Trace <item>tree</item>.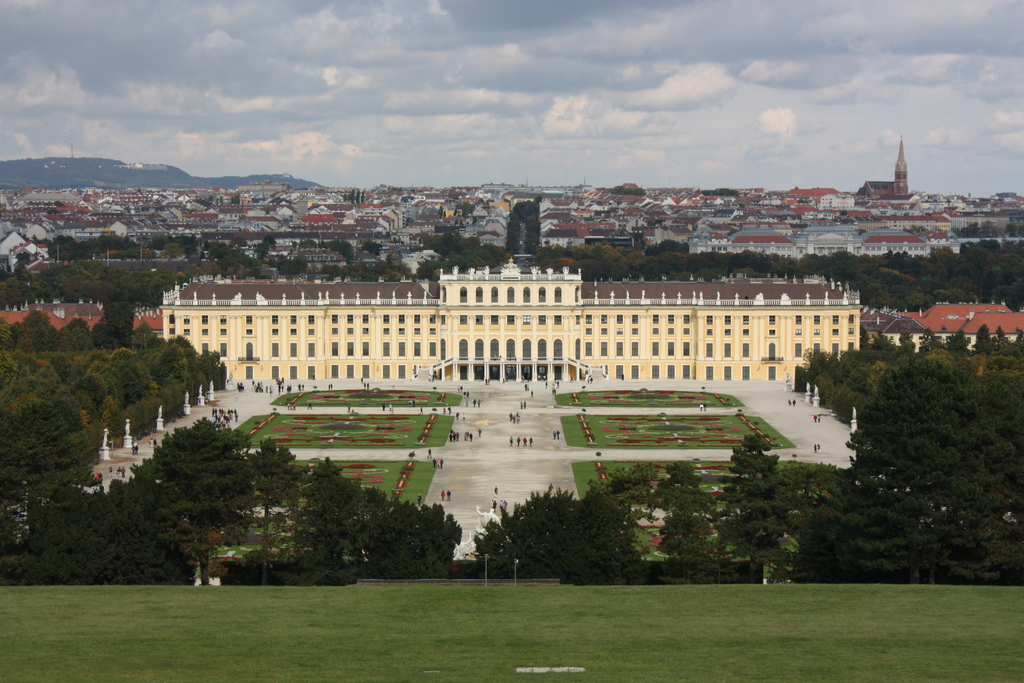
Traced to [505,186,547,272].
